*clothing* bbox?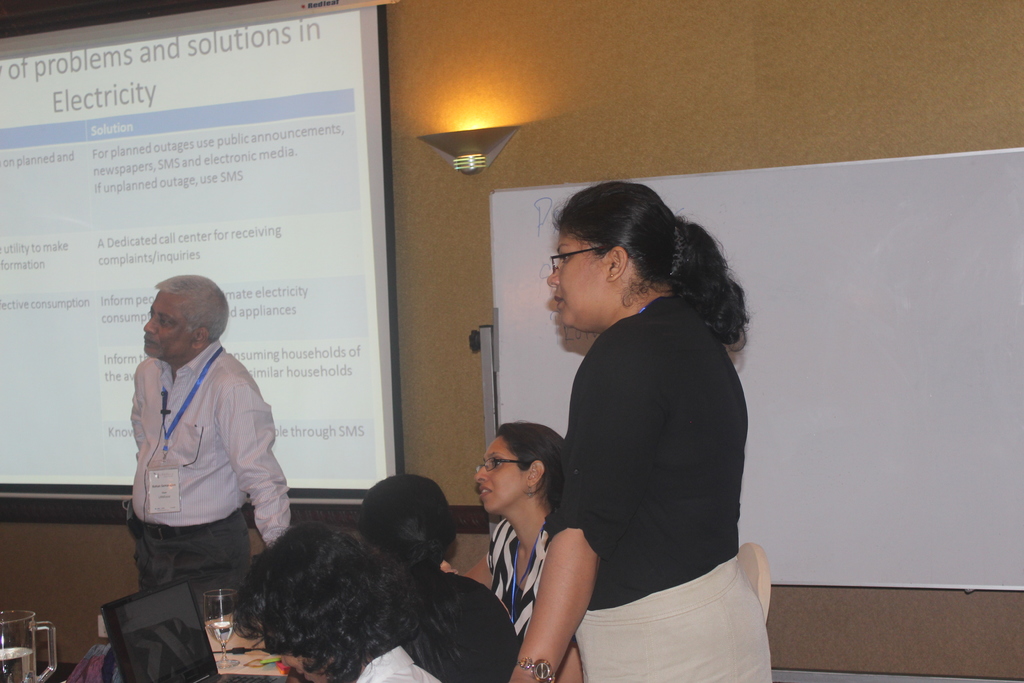
(left=486, top=517, right=548, bottom=651)
